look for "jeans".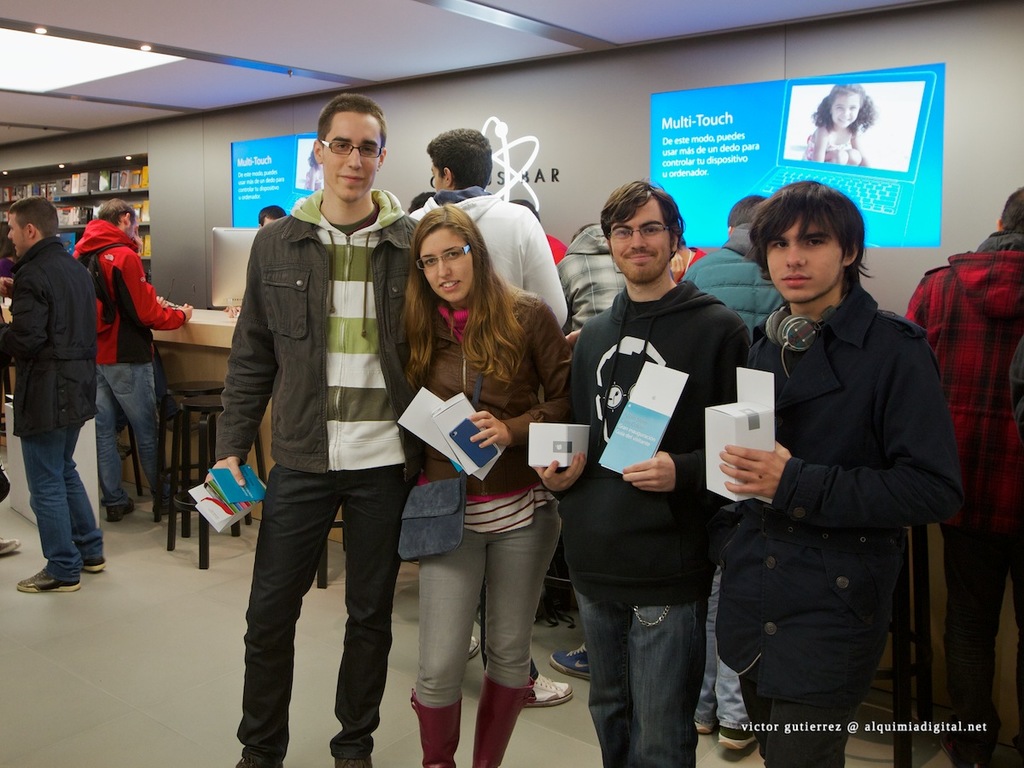
Found: [729, 690, 853, 767].
